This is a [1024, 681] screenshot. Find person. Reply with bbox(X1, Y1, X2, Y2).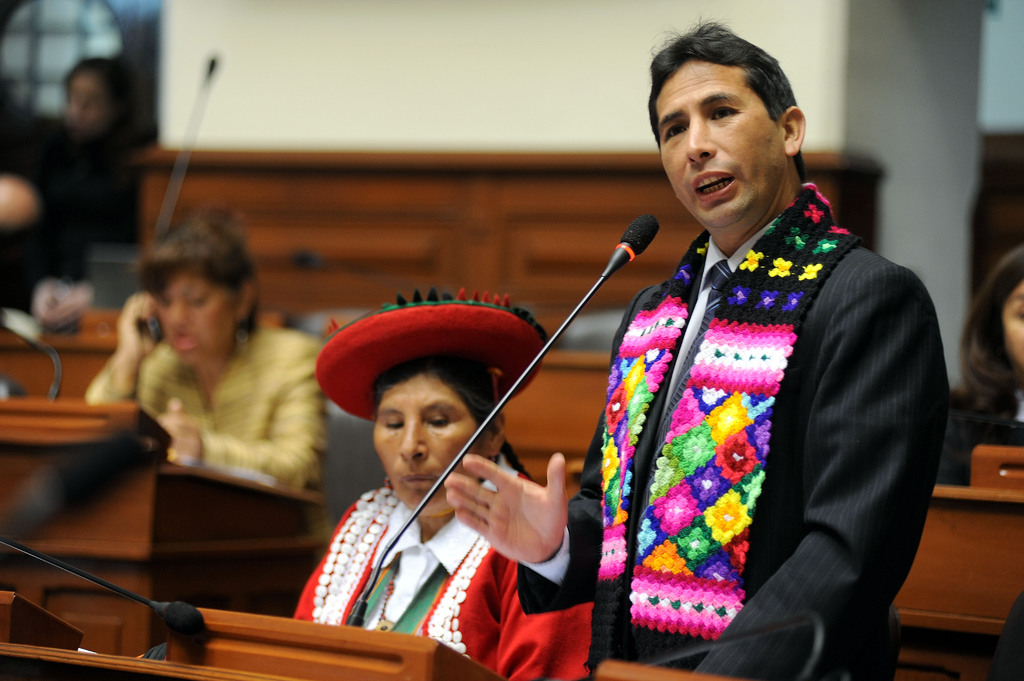
bbox(936, 240, 1023, 485).
